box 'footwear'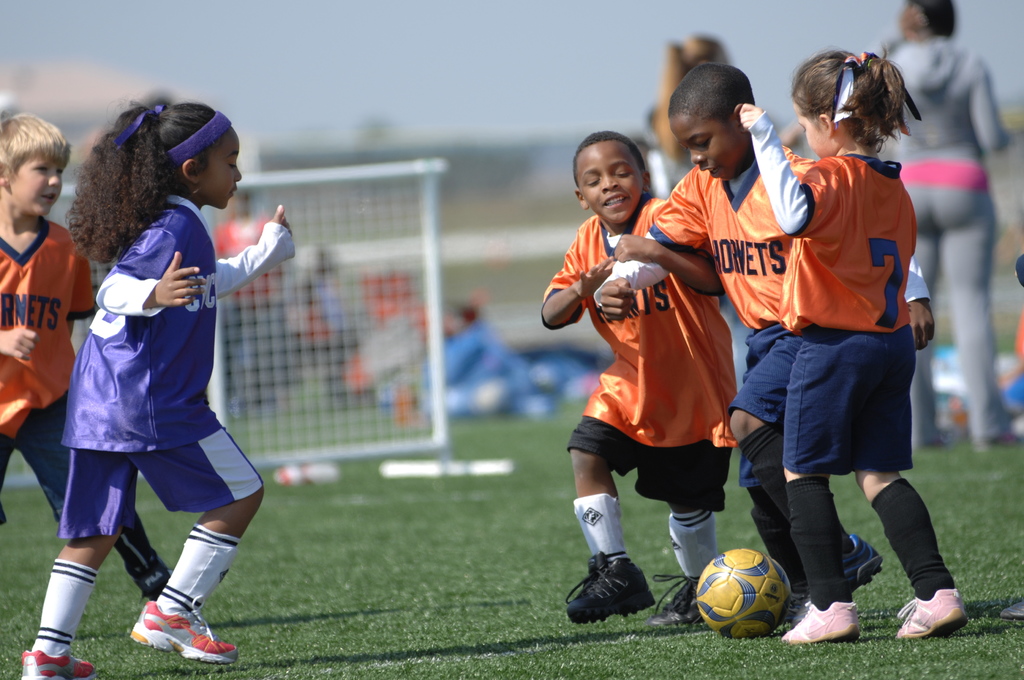
box=[641, 569, 703, 624]
